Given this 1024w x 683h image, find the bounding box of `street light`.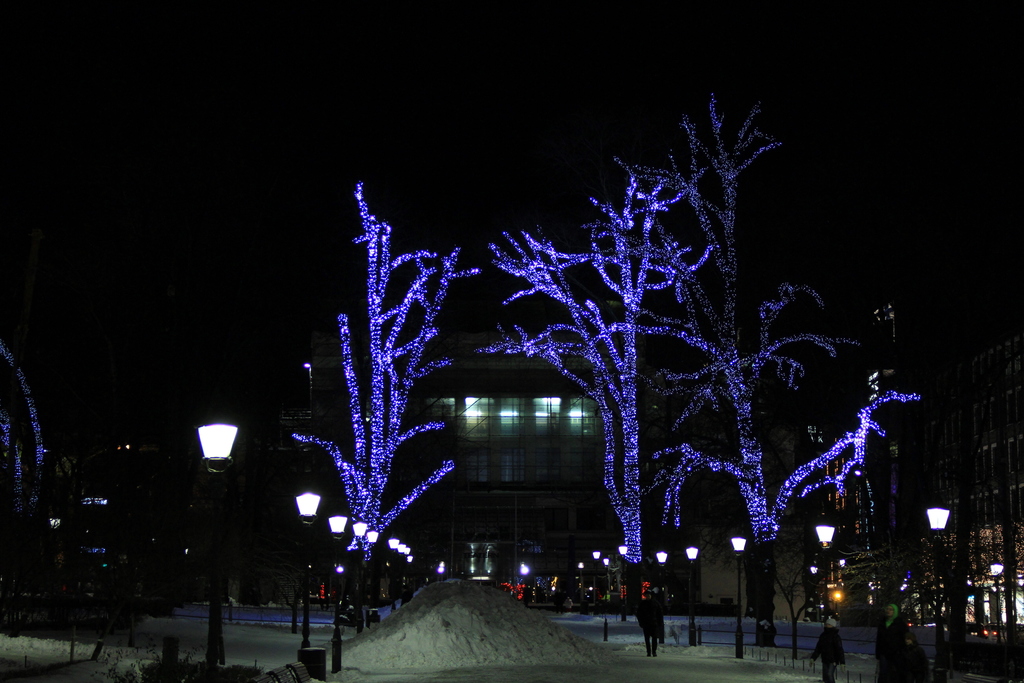
[left=367, top=524, right=378, bottom=608].
